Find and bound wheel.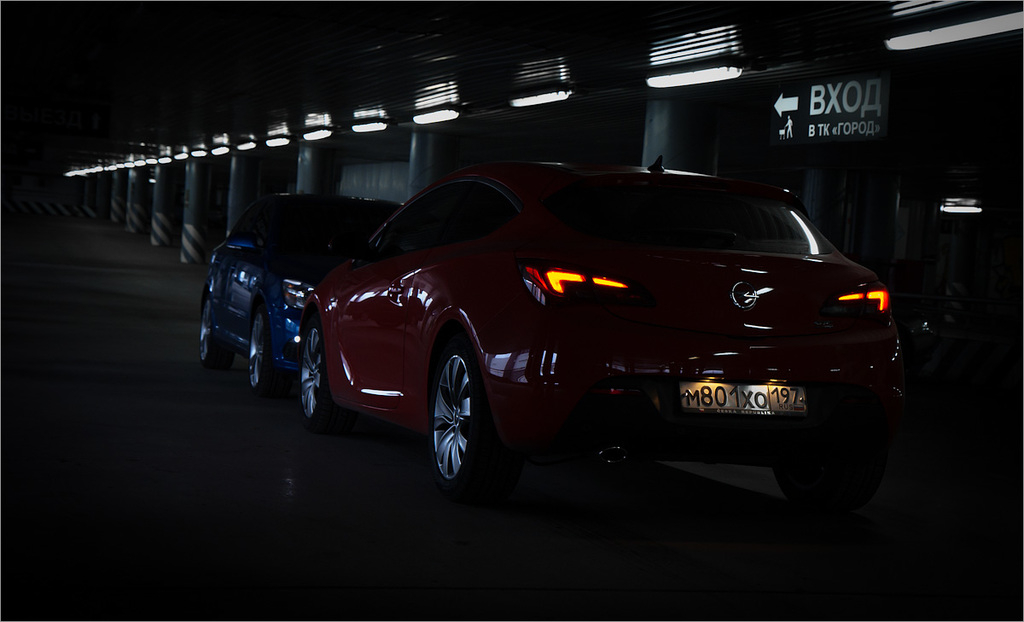
Bound: region(416, 331, 502, 495).
